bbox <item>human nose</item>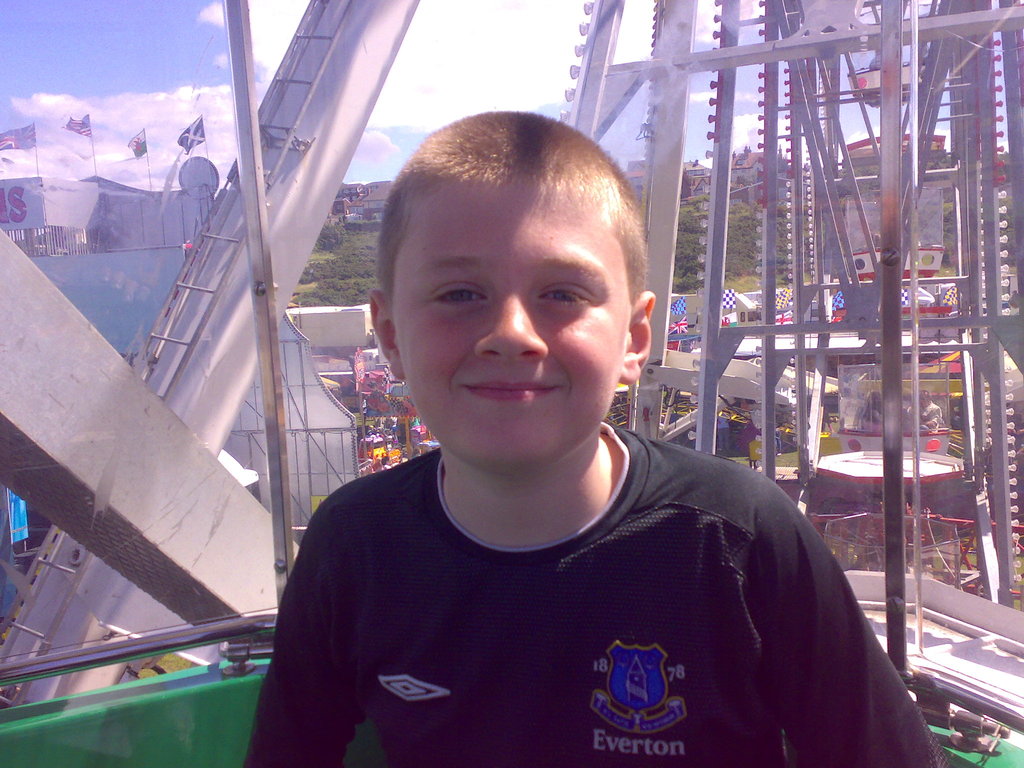
[479, 283, 546, 357]
